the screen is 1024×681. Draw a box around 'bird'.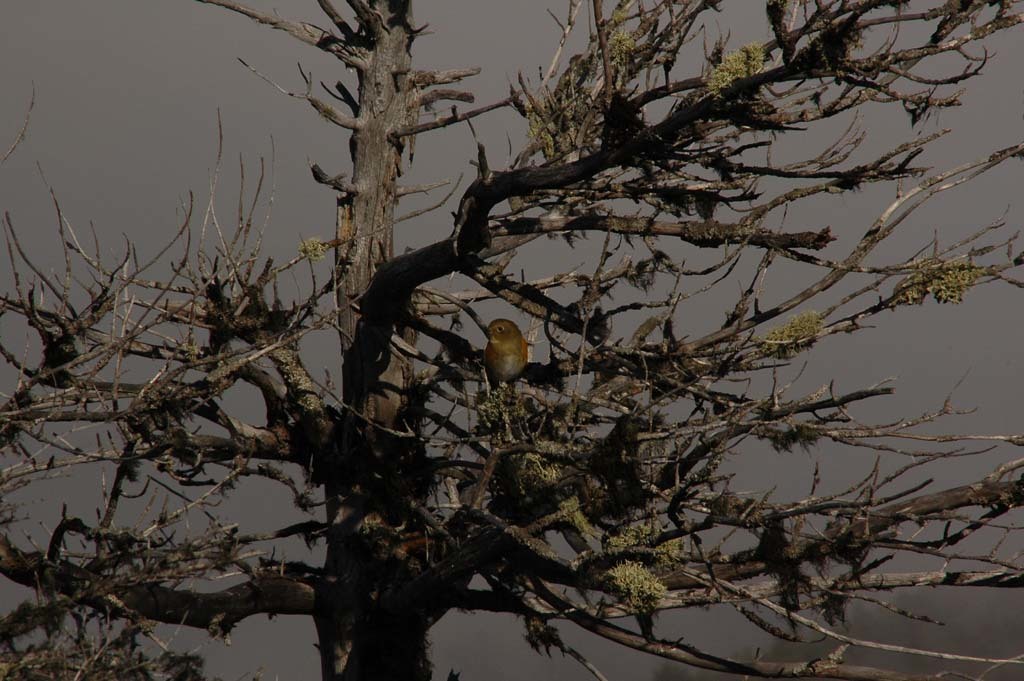
box(474, 313, 557, 408).
